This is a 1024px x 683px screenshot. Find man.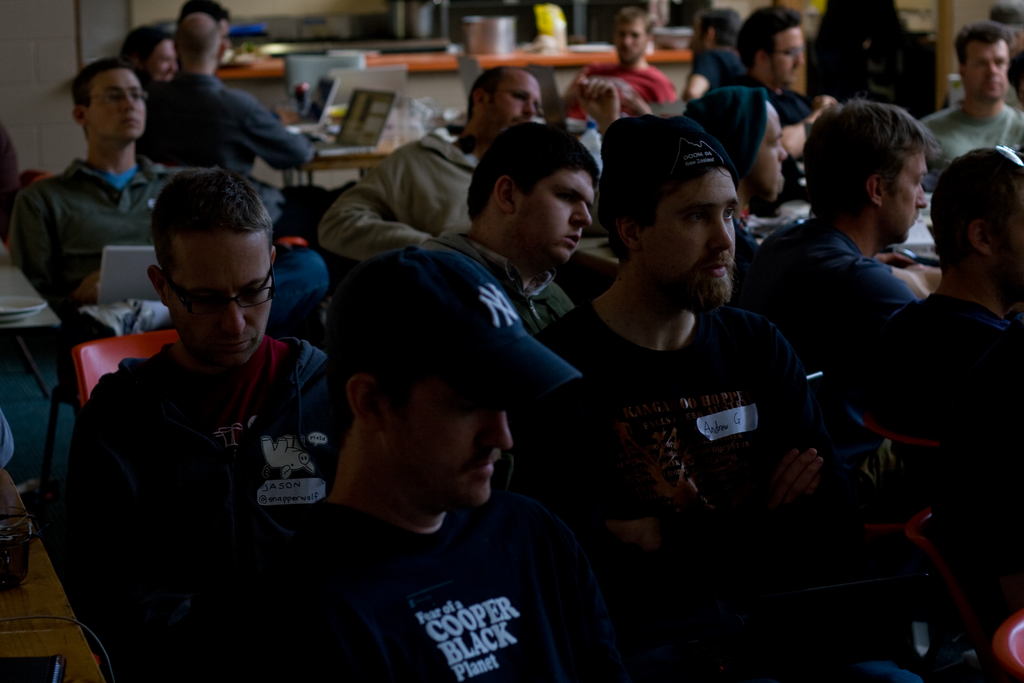
Bounding box: Rect(817, 142, 1023, 682).
